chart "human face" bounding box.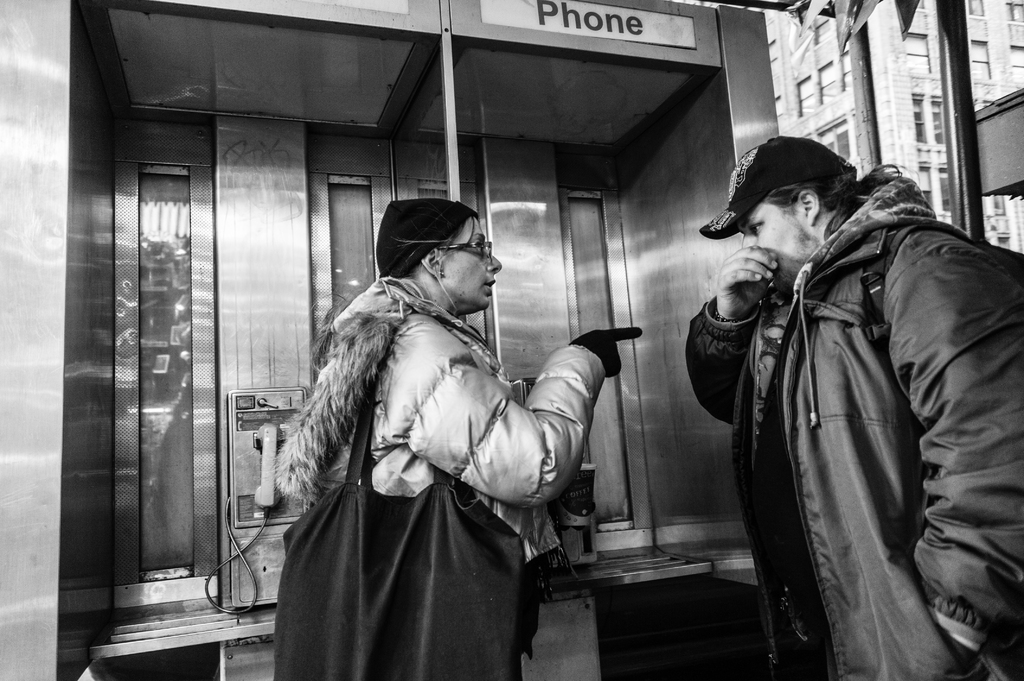
Charted: 444 219 501 308.
